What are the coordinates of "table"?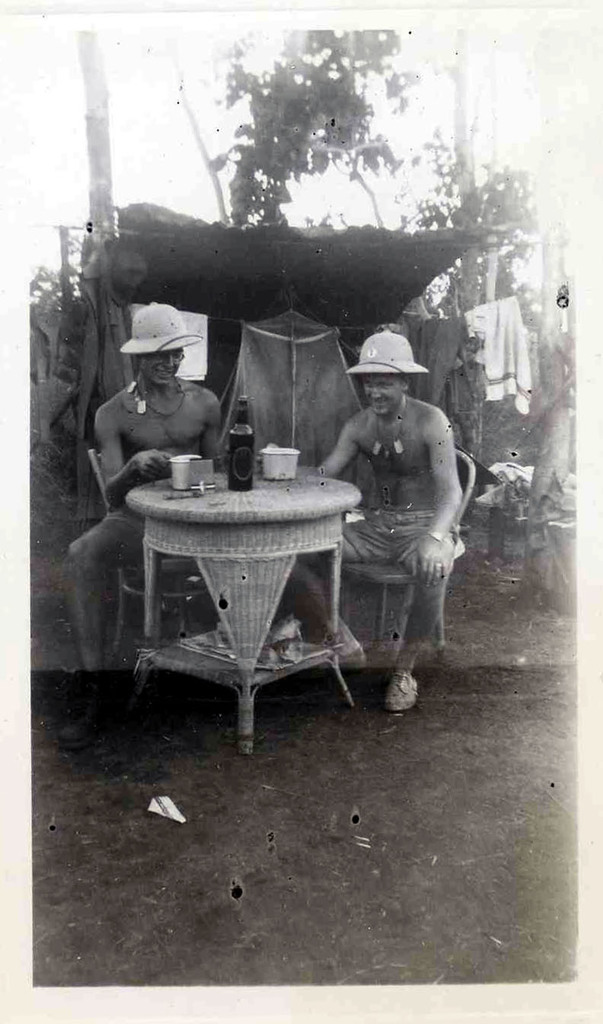
x1=122, y1=462, x2=368, y2=757.
